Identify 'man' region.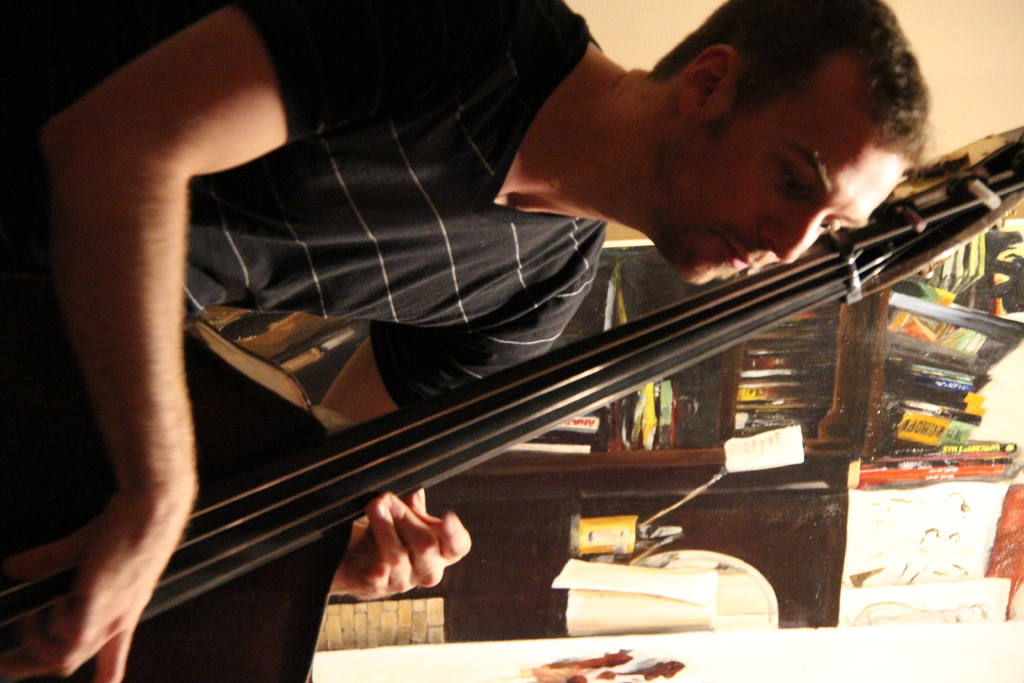
Region: l=72, t=25, r=958, b=641.
